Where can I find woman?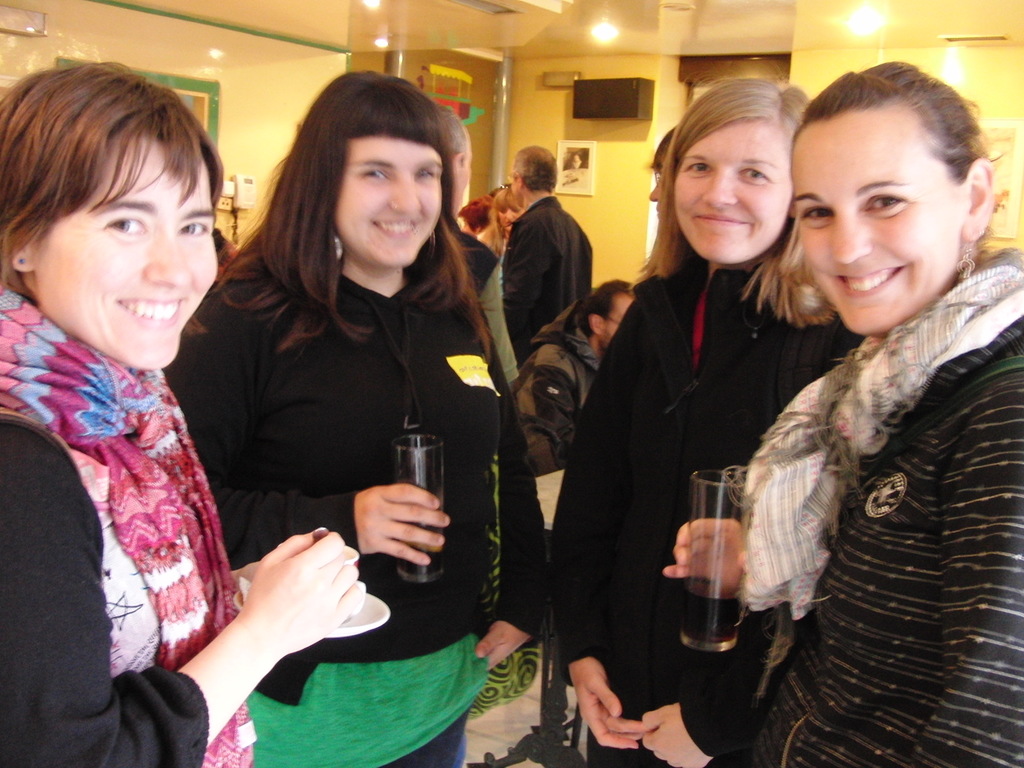
You can find it at bbox=(162, 67, 548, 767).
